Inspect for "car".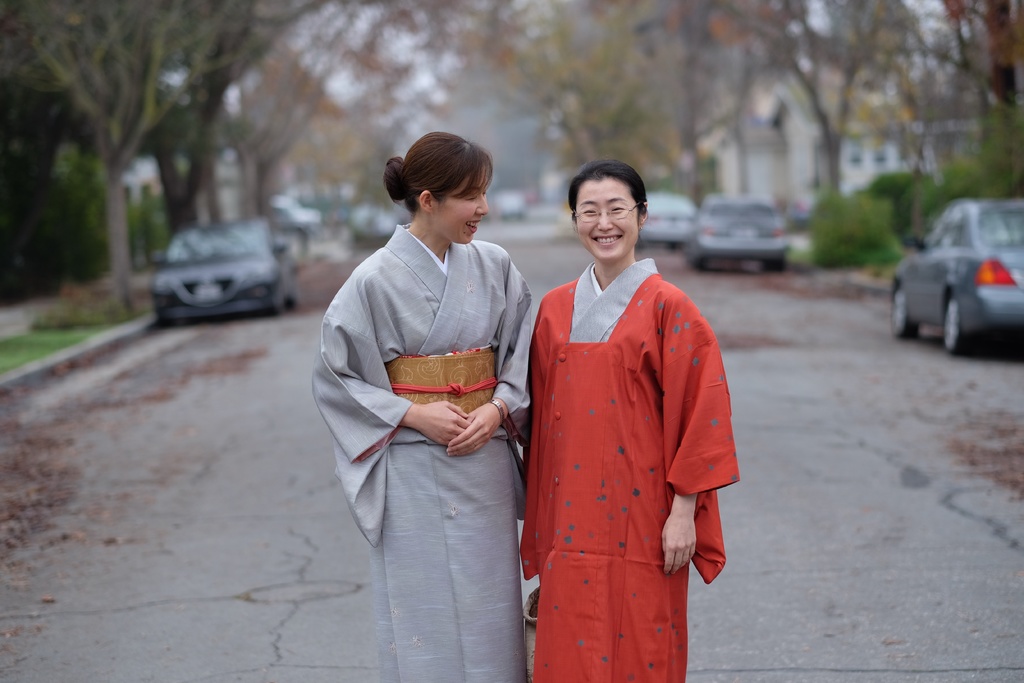
Inspection: 640, 189, 702, 247.
